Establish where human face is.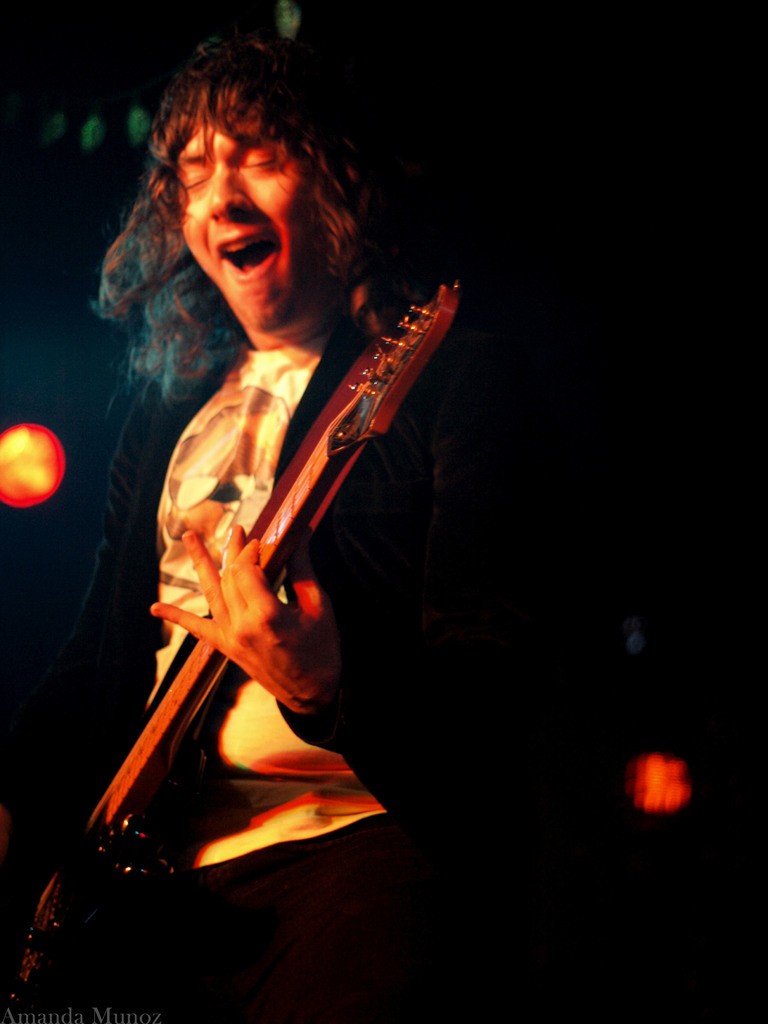
Established at locate(177, 120, 303, 324).
